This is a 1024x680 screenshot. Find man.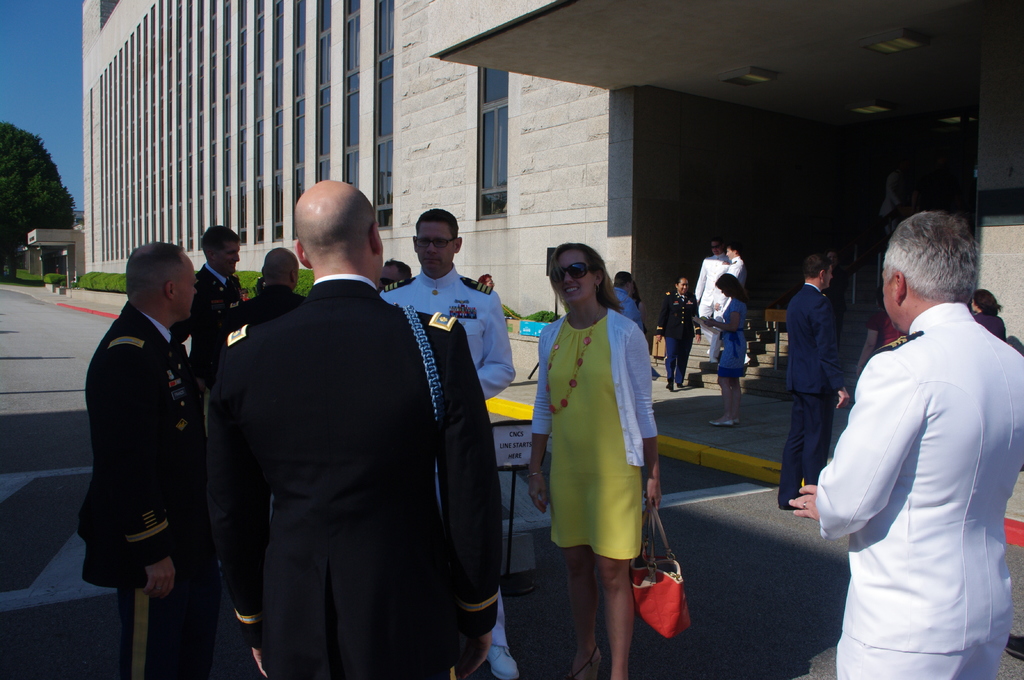
Bounding box: {"left": 786, "top": 207, "right": 1023, "bottom": 679}.
